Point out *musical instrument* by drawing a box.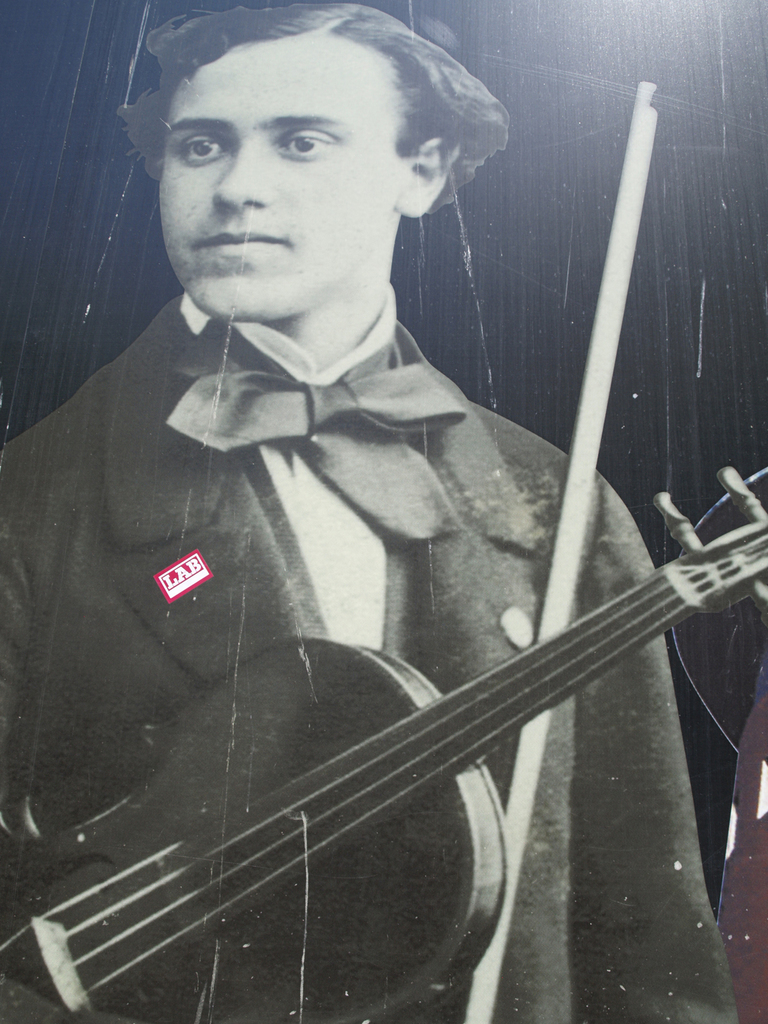
0:468:767:1023.
